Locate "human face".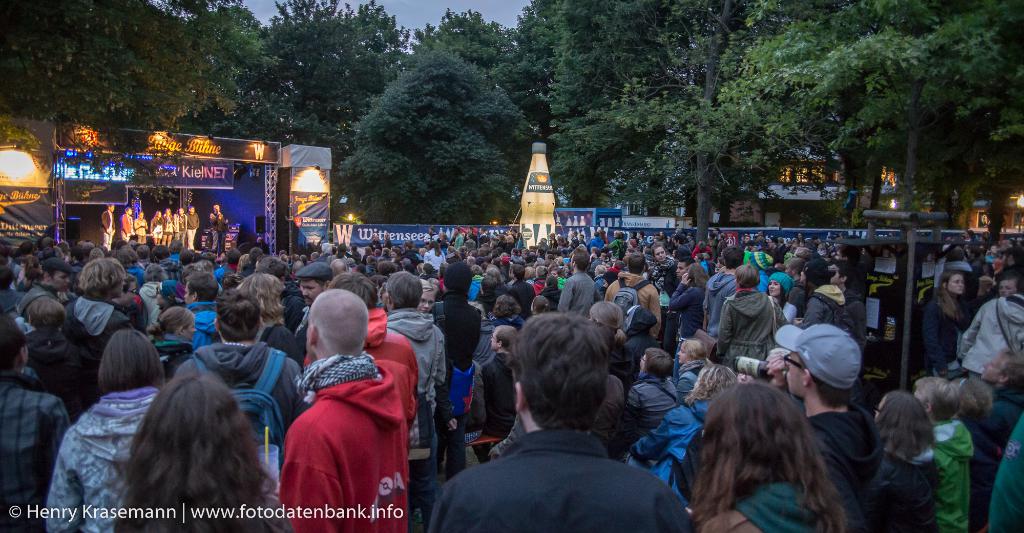
Bounding box: left=490, top=327, right=499, bottom=350.
